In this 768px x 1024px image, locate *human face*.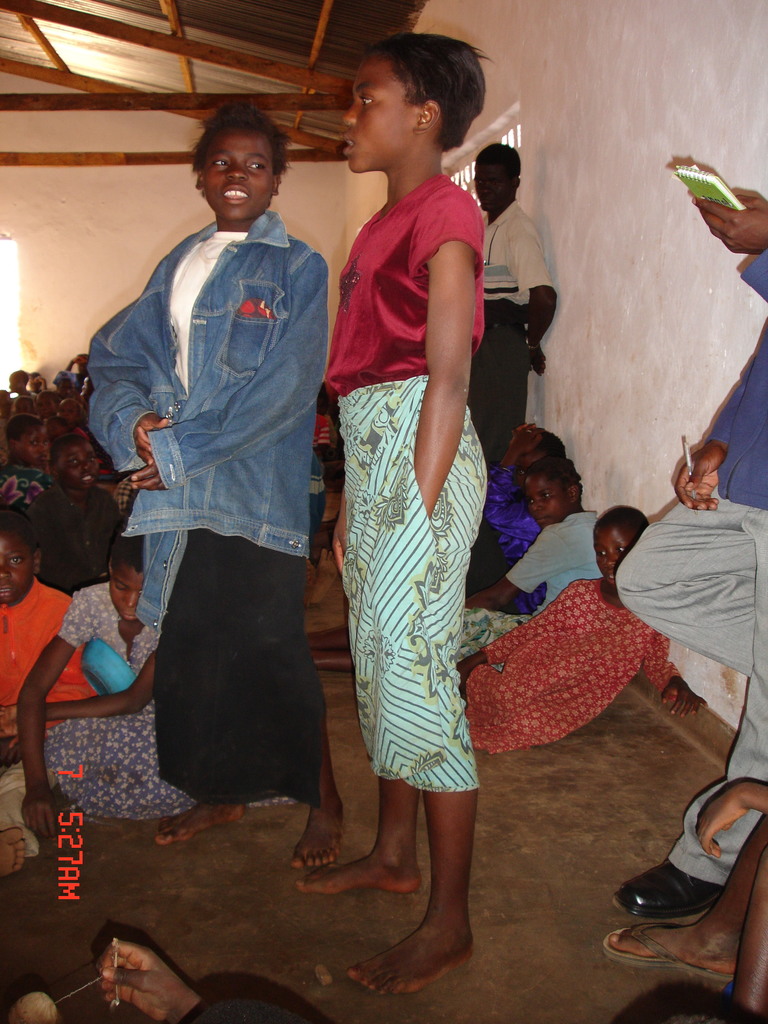
Bounding box: select_region(204, 127, 277, 221).
